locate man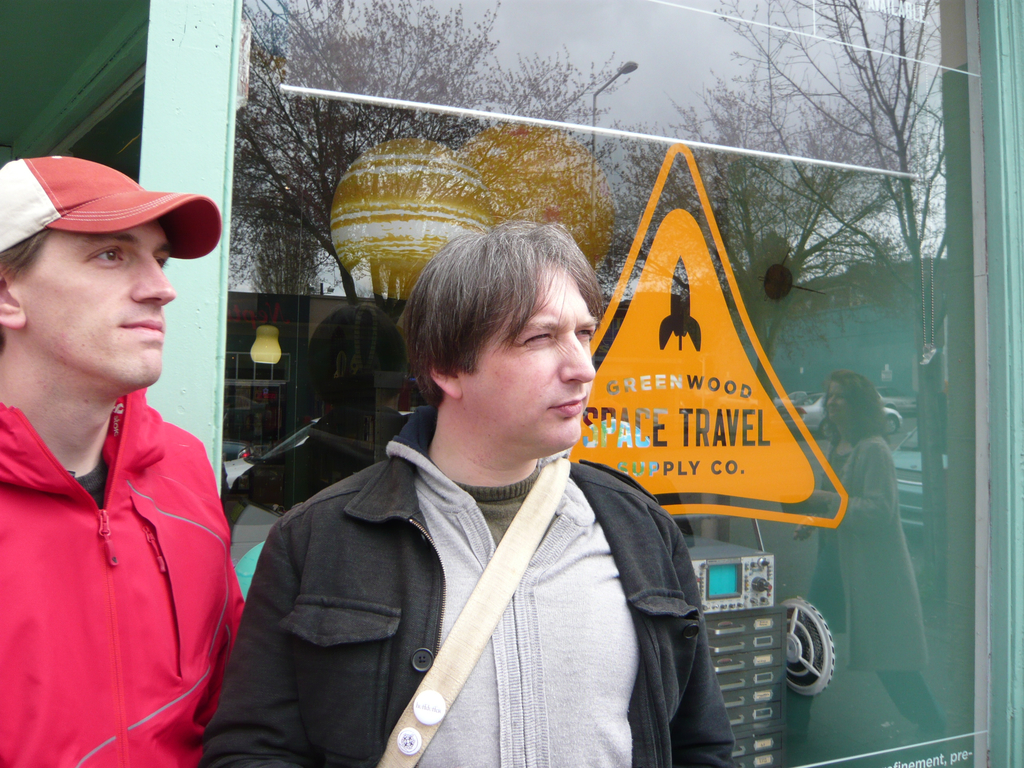
(left=0, top=148, right=258, bottom=764)
